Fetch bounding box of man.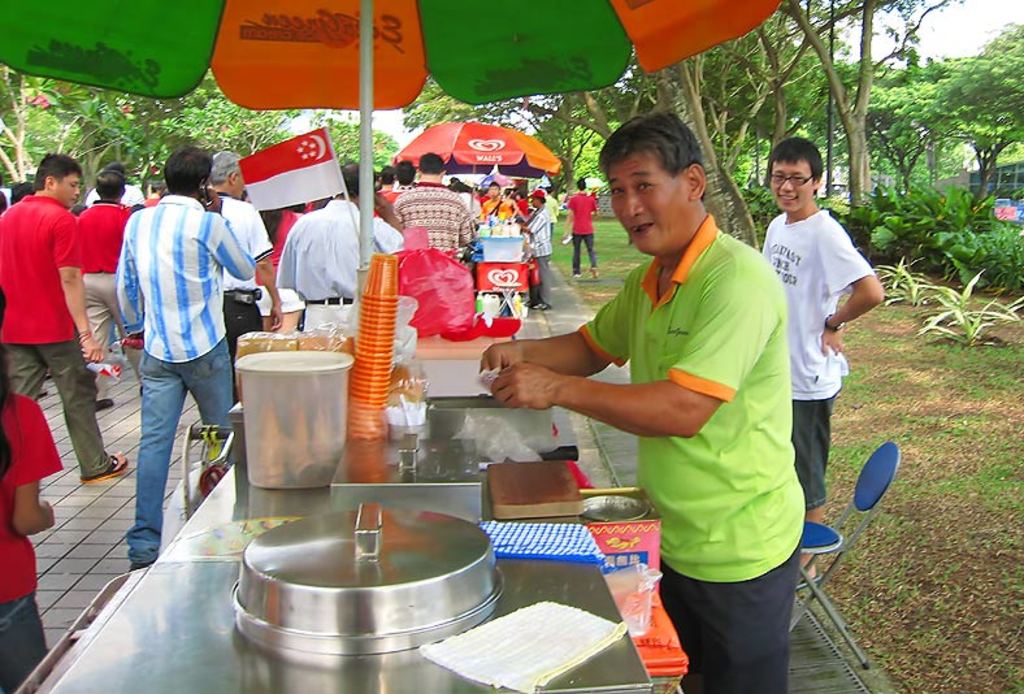
Bbox: 274,164,403,334.
